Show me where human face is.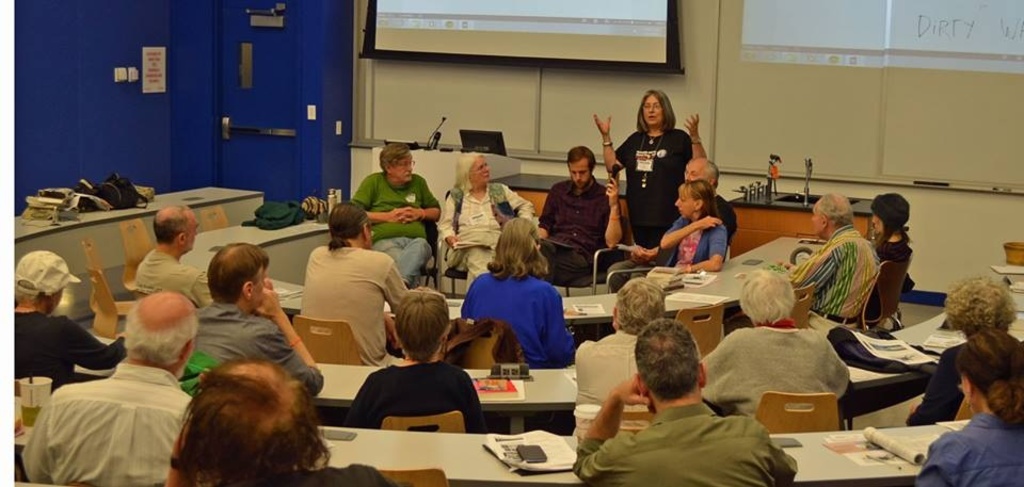
human face is at bbox=[247, 267, 266, 319].
